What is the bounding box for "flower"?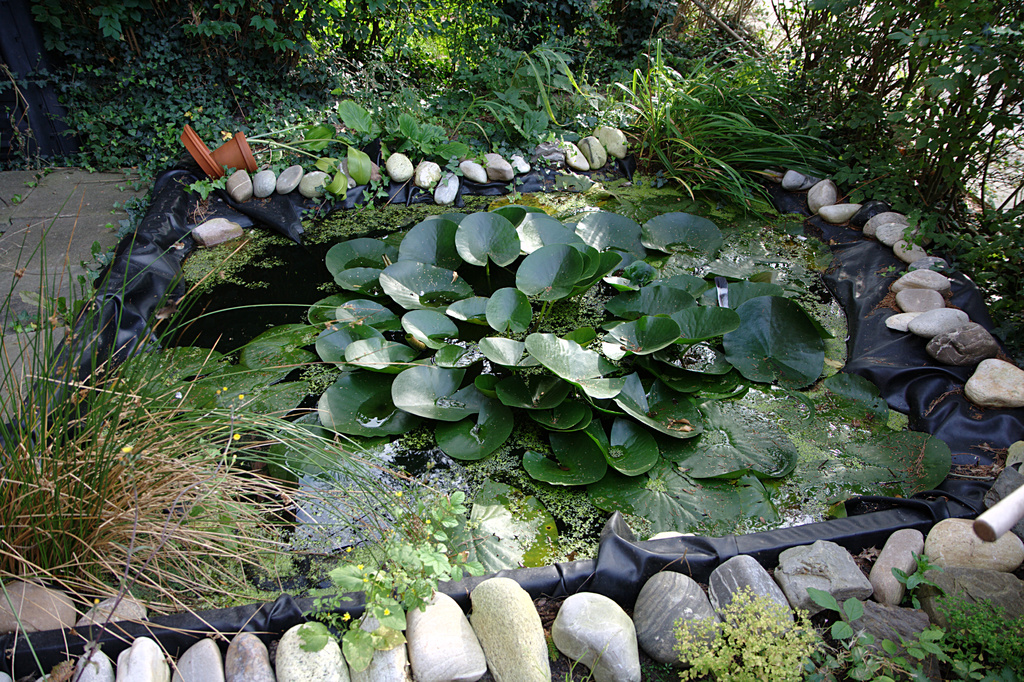
rect(392, 487, 403, 503).
